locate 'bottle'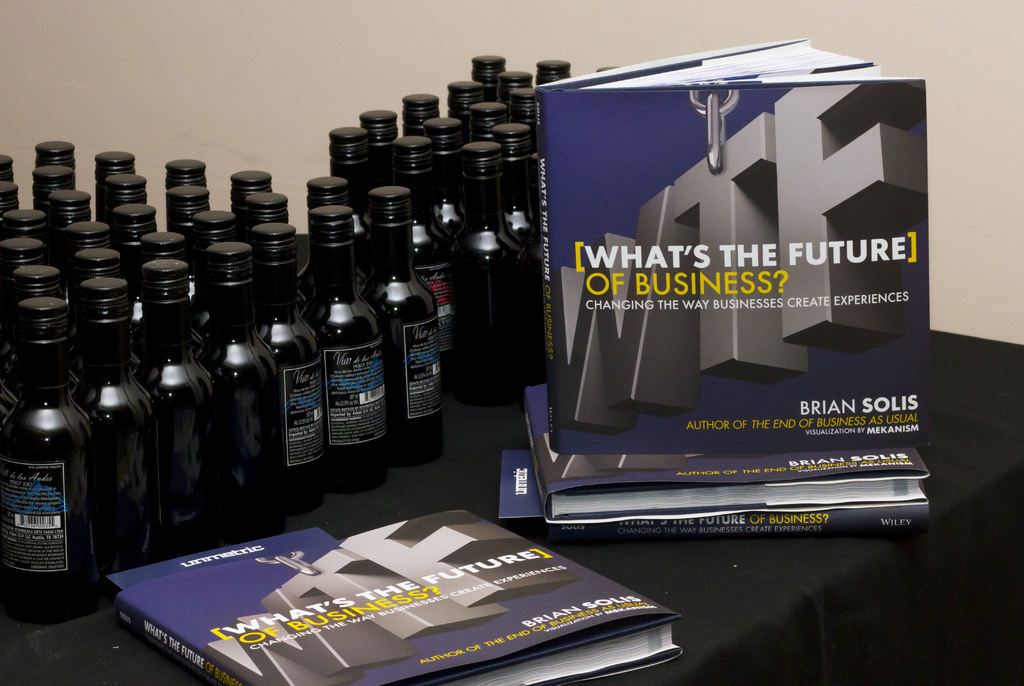
x1=422, y1=115, x2=470, y2=243
